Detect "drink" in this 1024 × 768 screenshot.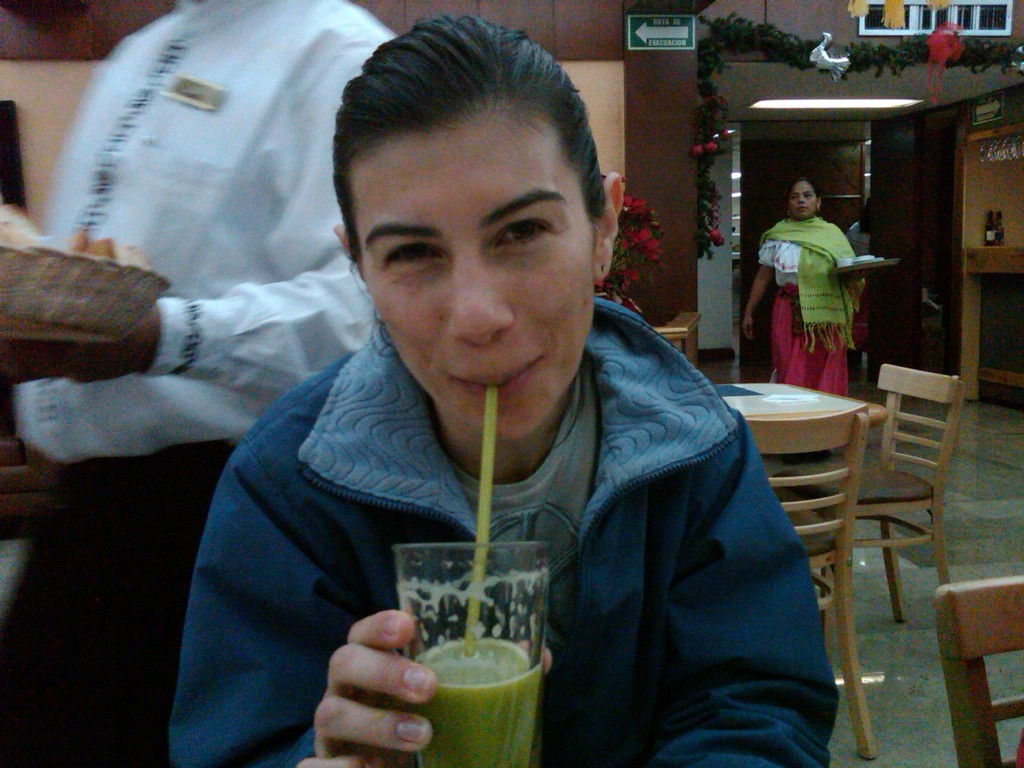
Detection: (x1=404, y1=616, x2=558, y2=746).
